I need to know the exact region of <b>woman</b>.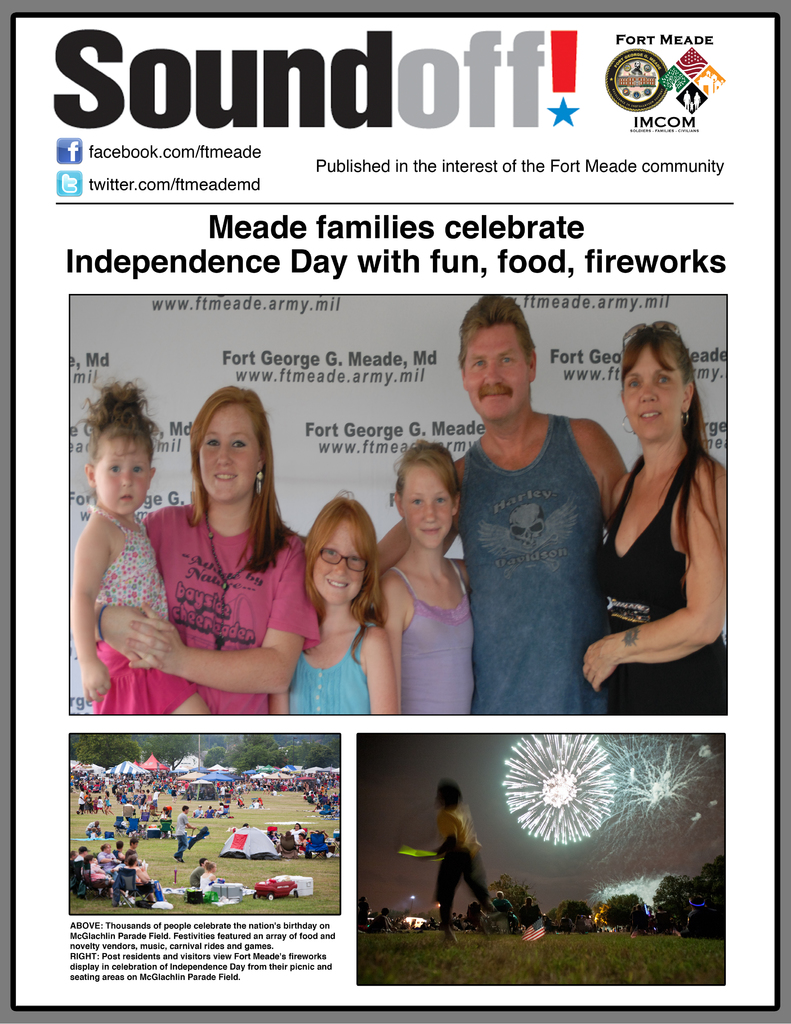
Region: select_region(580, 285, 739, 717).
